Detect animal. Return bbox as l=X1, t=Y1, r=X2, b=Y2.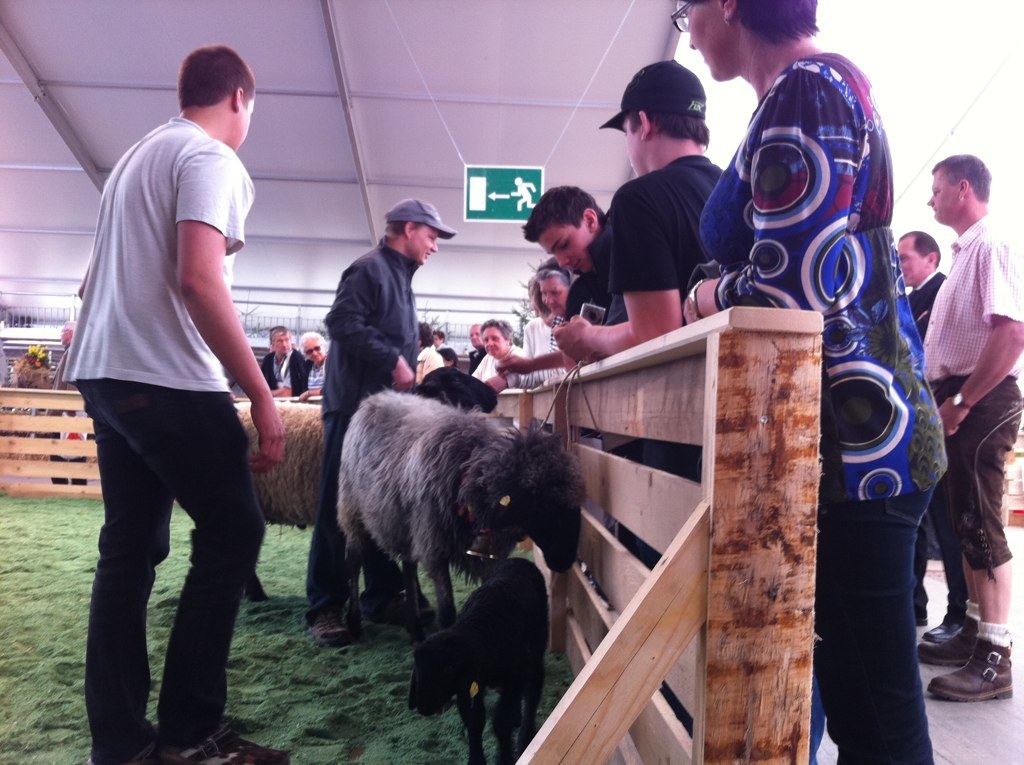
l=335, t=381, r=585, b=623.
